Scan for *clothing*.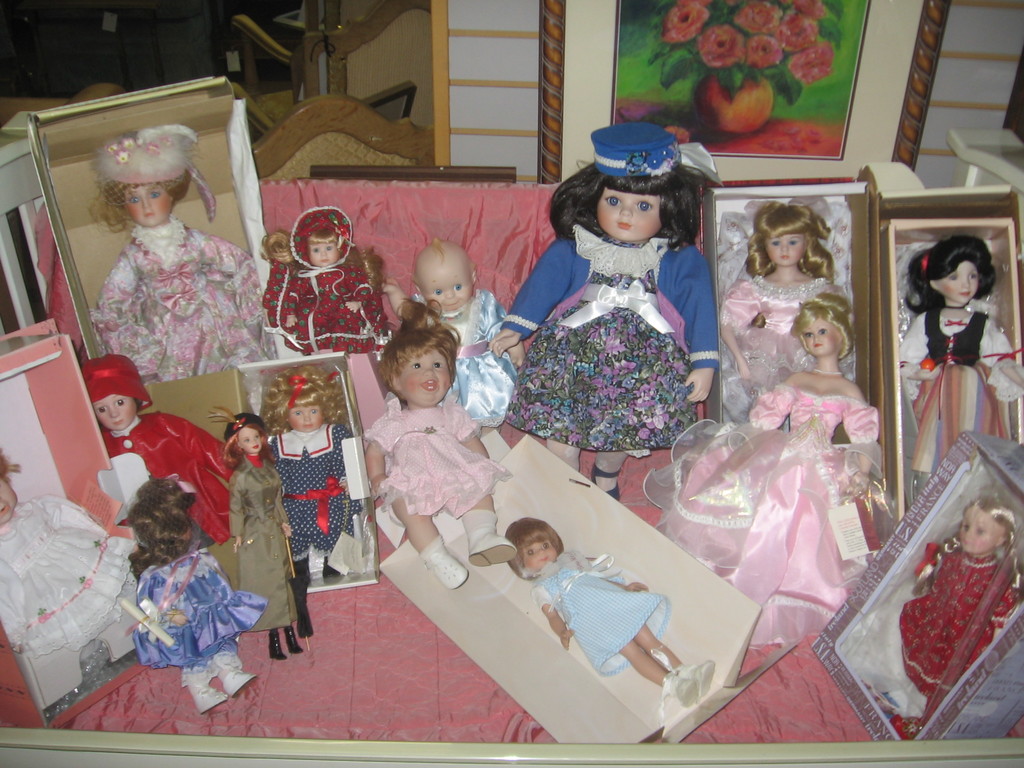
Scan result: pyautogui.locateOnScreen(719, 274, 849, 421).
